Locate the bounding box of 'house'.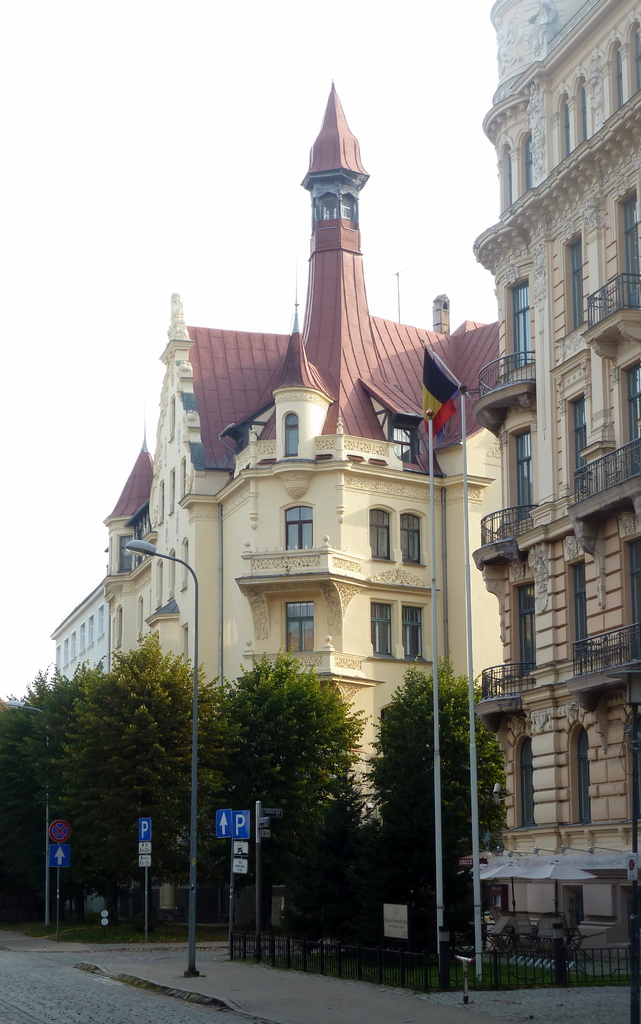
Bounding box: {"left": 37, "top": 584, "right": 164, "bottom": 696}.
